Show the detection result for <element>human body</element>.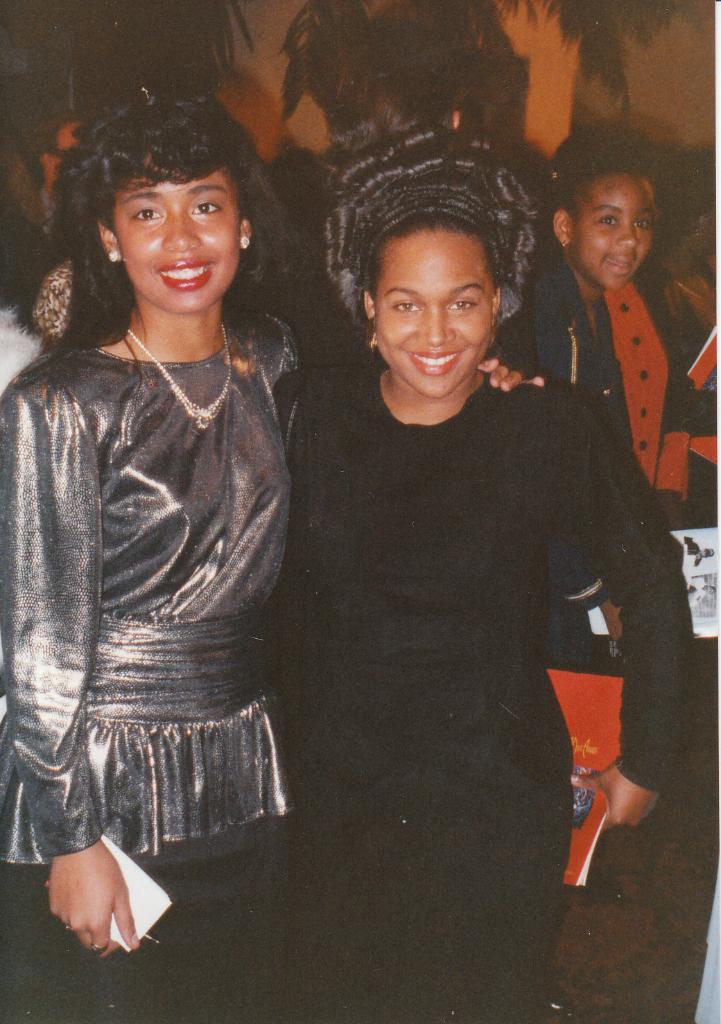
[x1=632, y1=256, x2=720, y2=635].
